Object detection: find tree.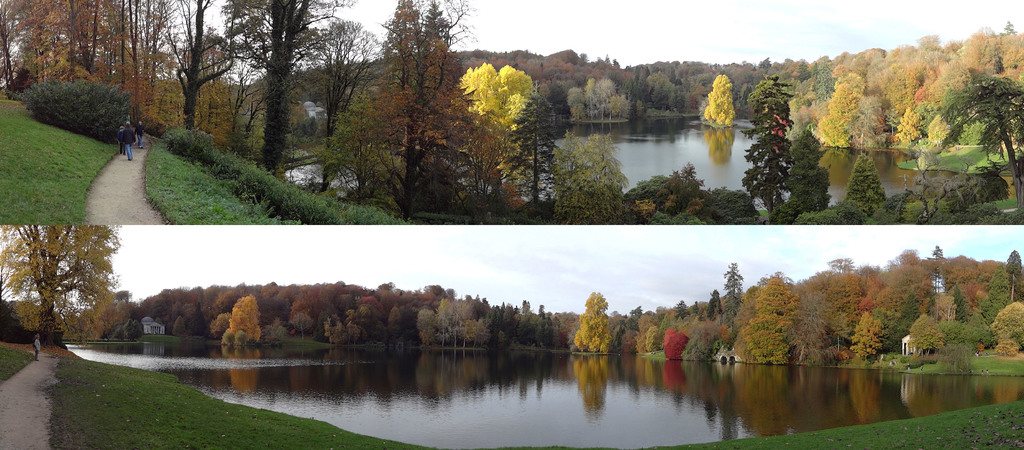
979, 256, 1021, 293.
